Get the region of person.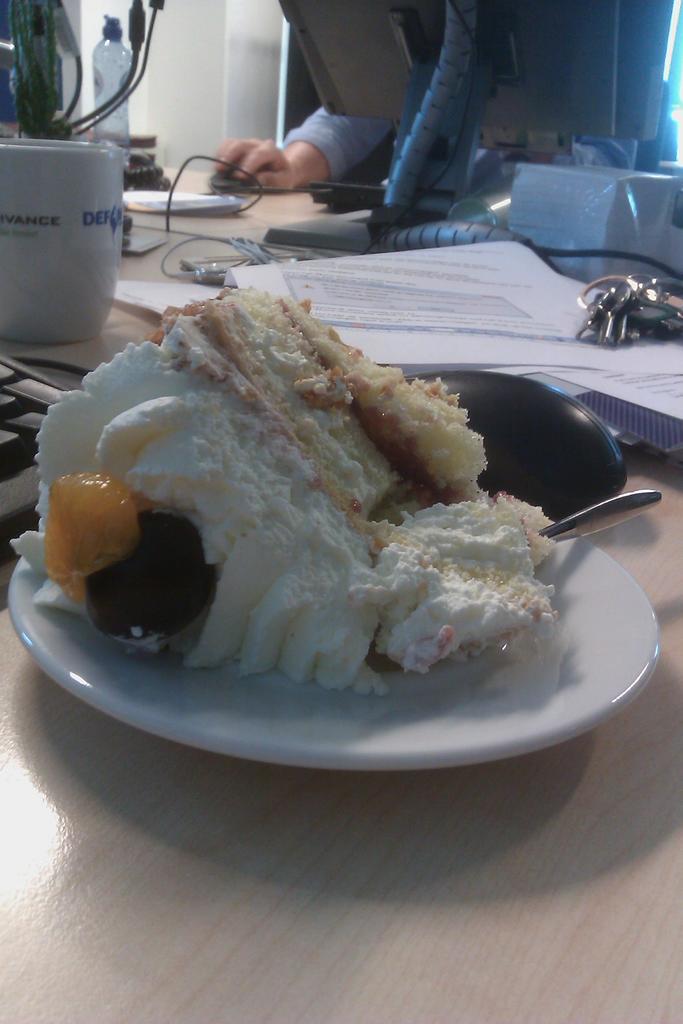
rect(206, 0, 629, 211).
